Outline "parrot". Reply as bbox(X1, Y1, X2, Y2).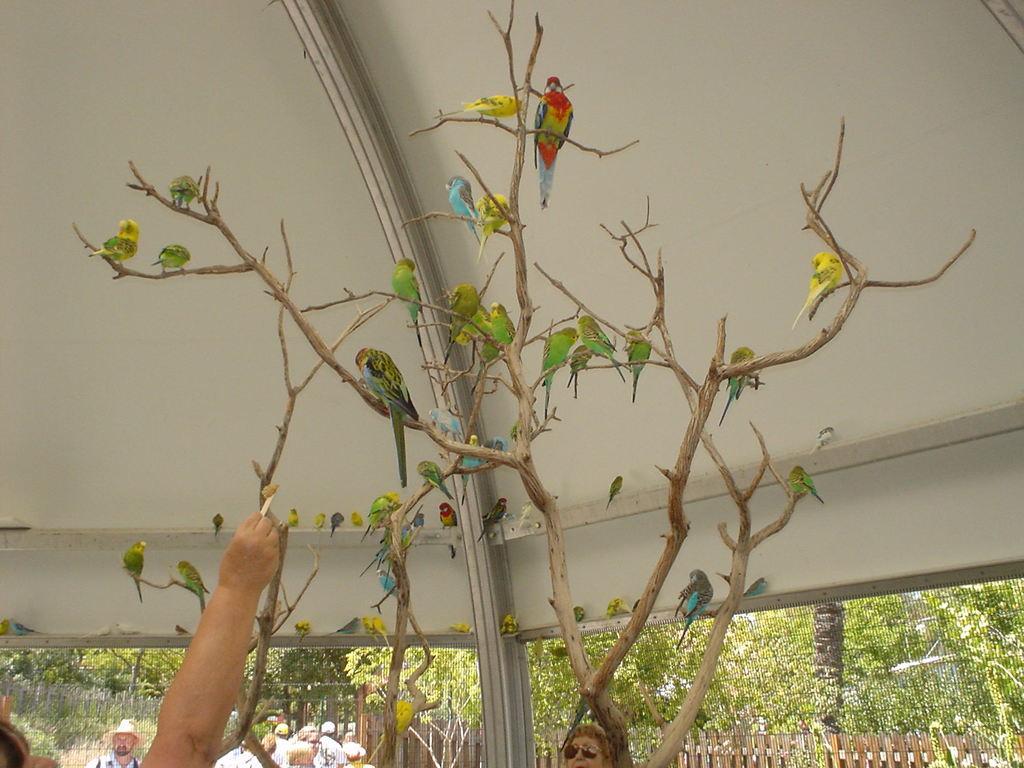
bbox(719, 344, 781, 433).
